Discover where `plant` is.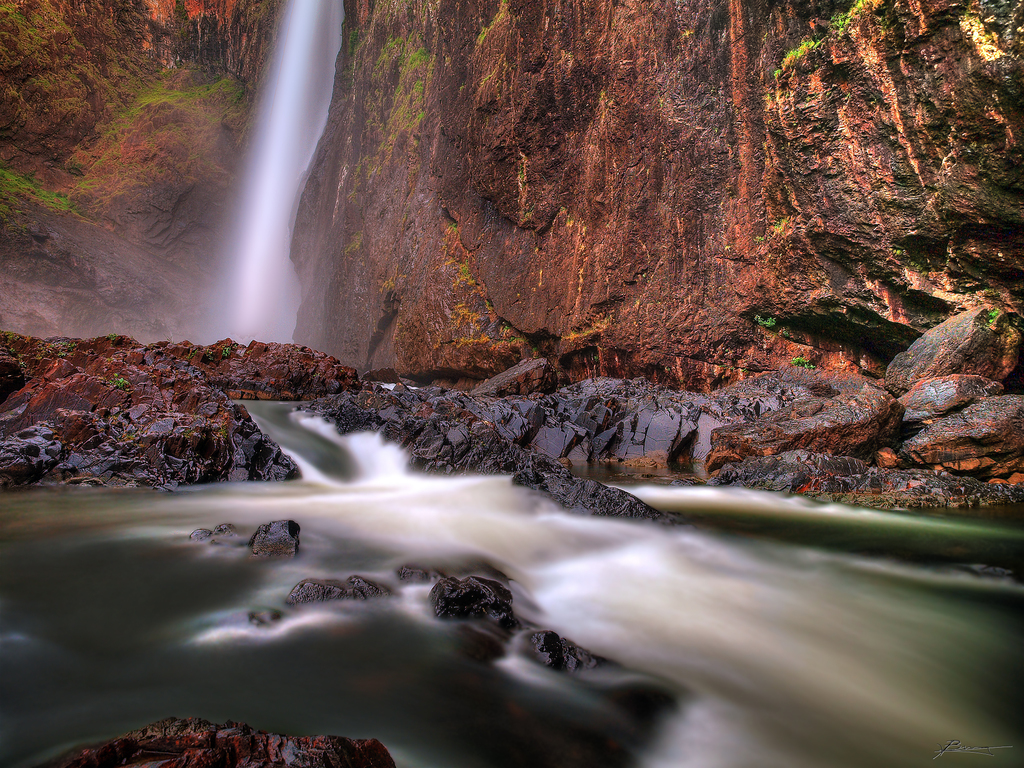
Discovered at l=754, t=234, r=767, b=243.
